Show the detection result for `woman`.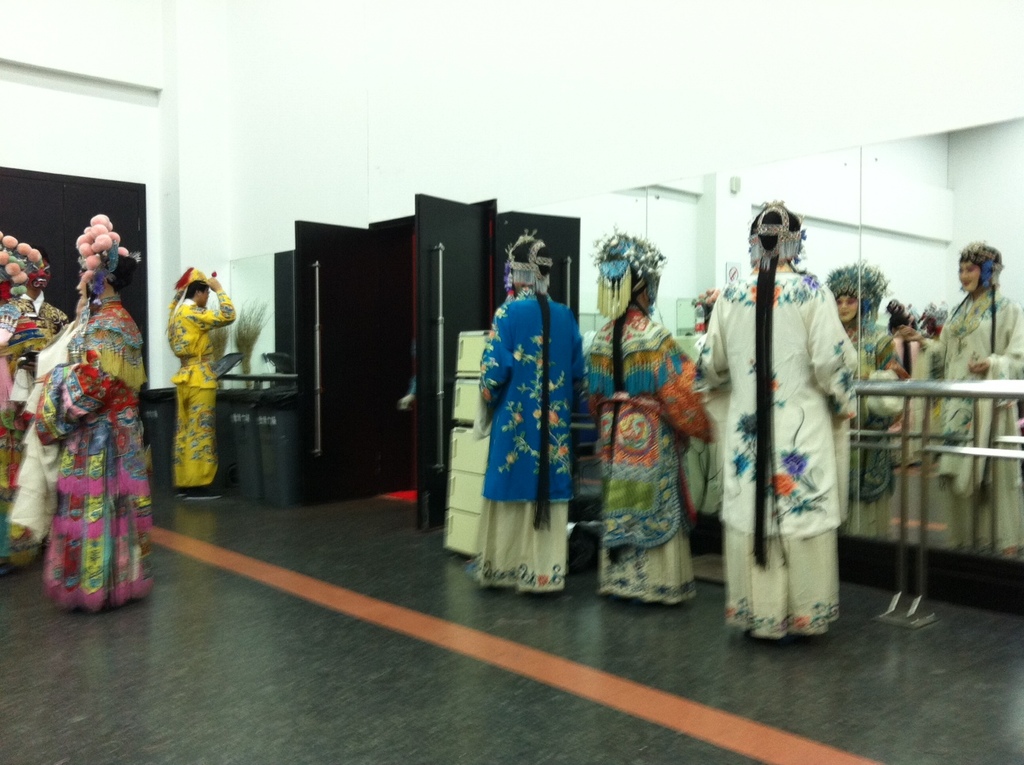
478, 232, 588, 591.
